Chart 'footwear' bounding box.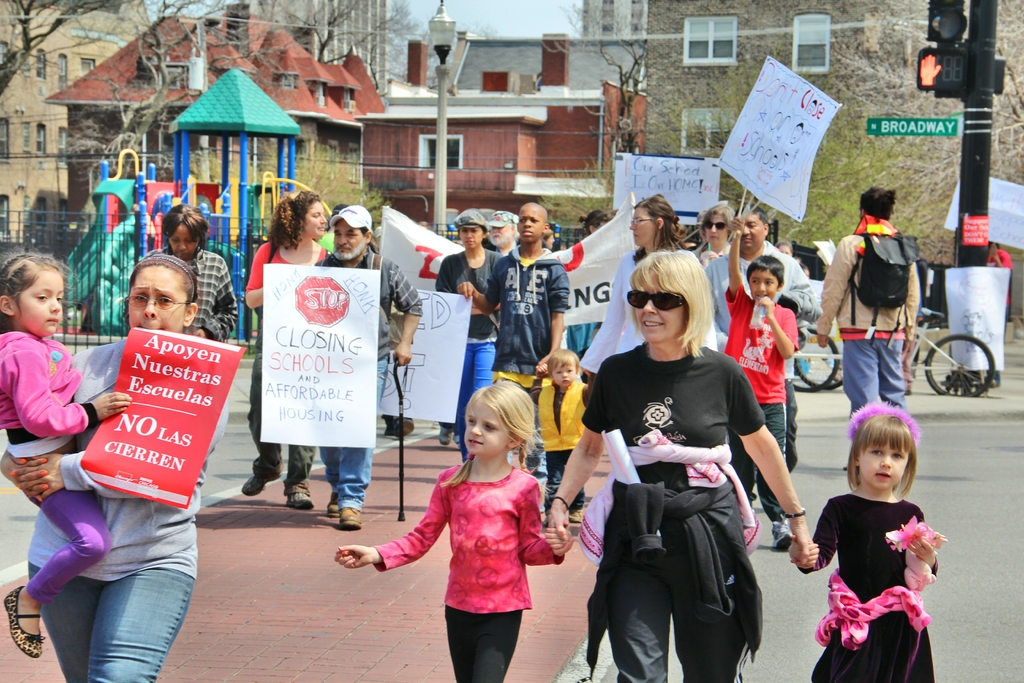
Charted: detection(4, 587, 47, 661).
